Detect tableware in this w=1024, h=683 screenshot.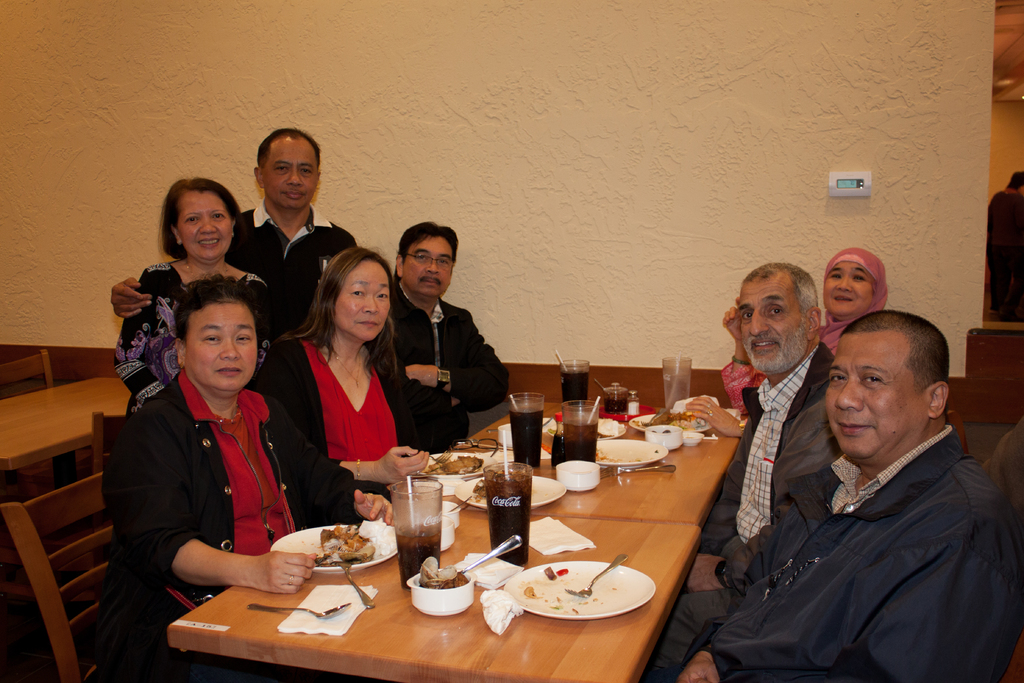
Detection: x1=508 y1=564 x2=647 y2=621.
